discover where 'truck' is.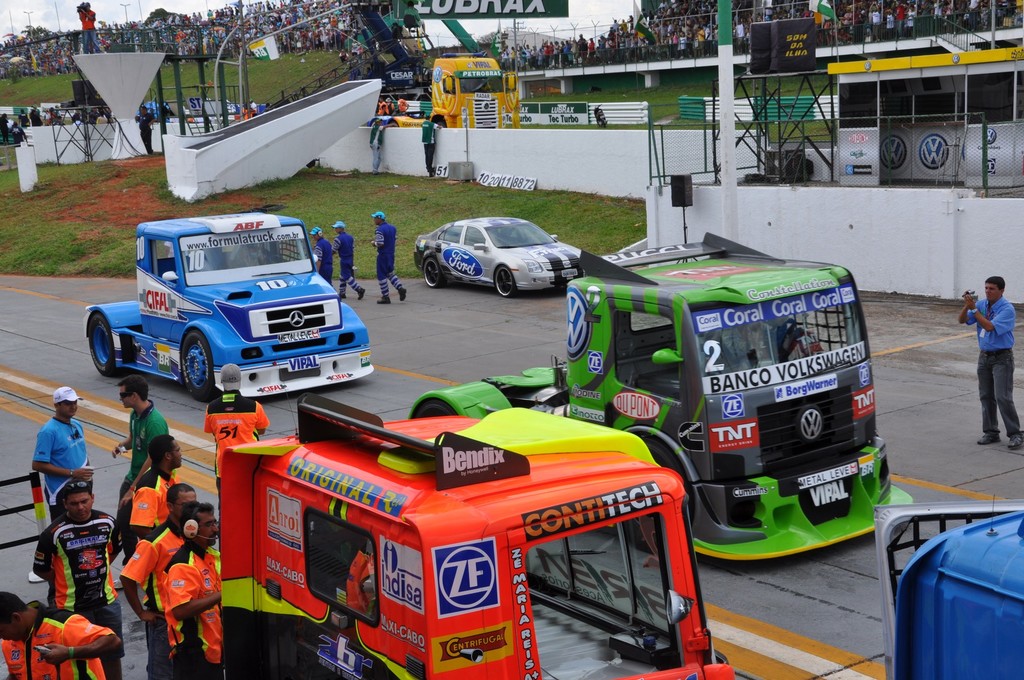
Discovered at region(84, 211, 374, 400).
